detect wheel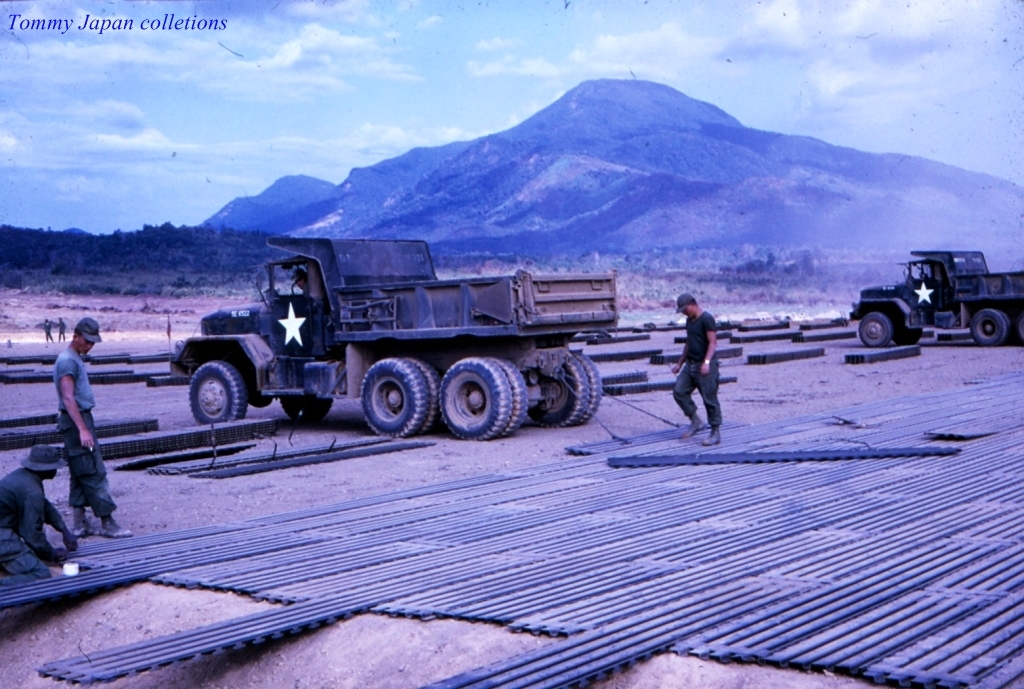
(x1=893, y1=325, x2=923, y2=346)
